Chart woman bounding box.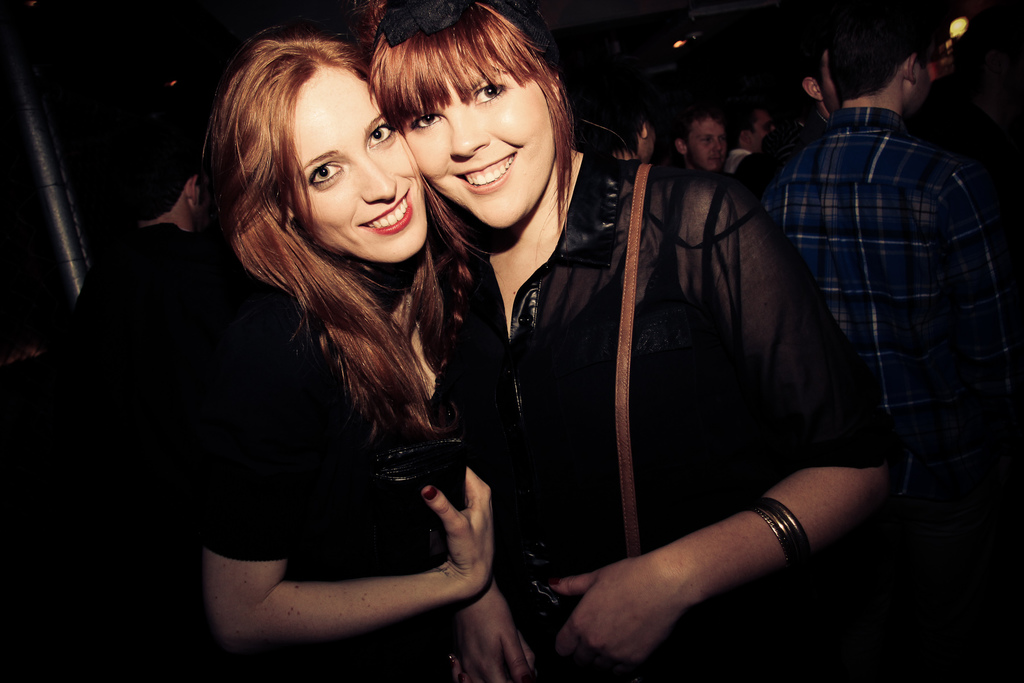
Charted: (348, 0, 902, 682).
